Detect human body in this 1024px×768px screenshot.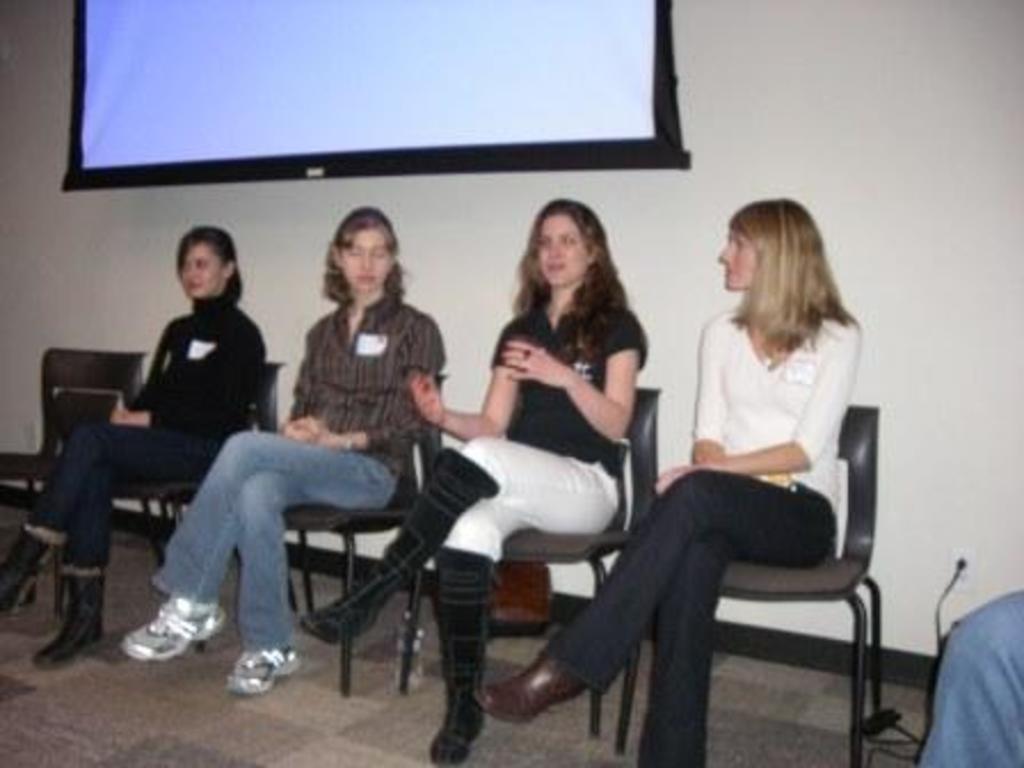
Detection: (117,203,455,699).
